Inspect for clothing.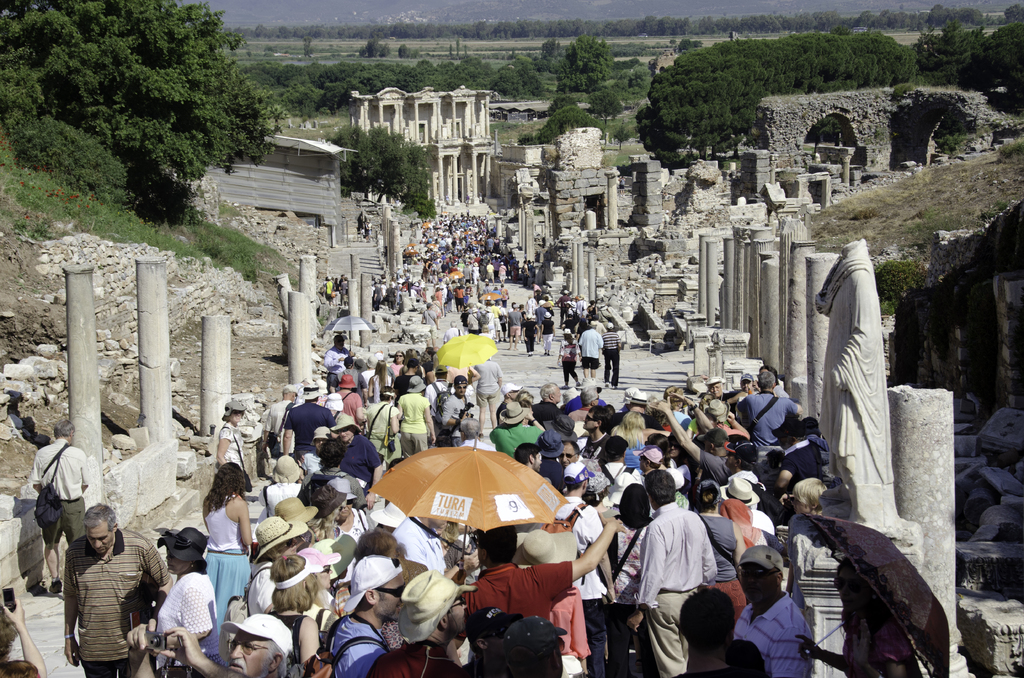
Inspection: 385:356:406:396.
